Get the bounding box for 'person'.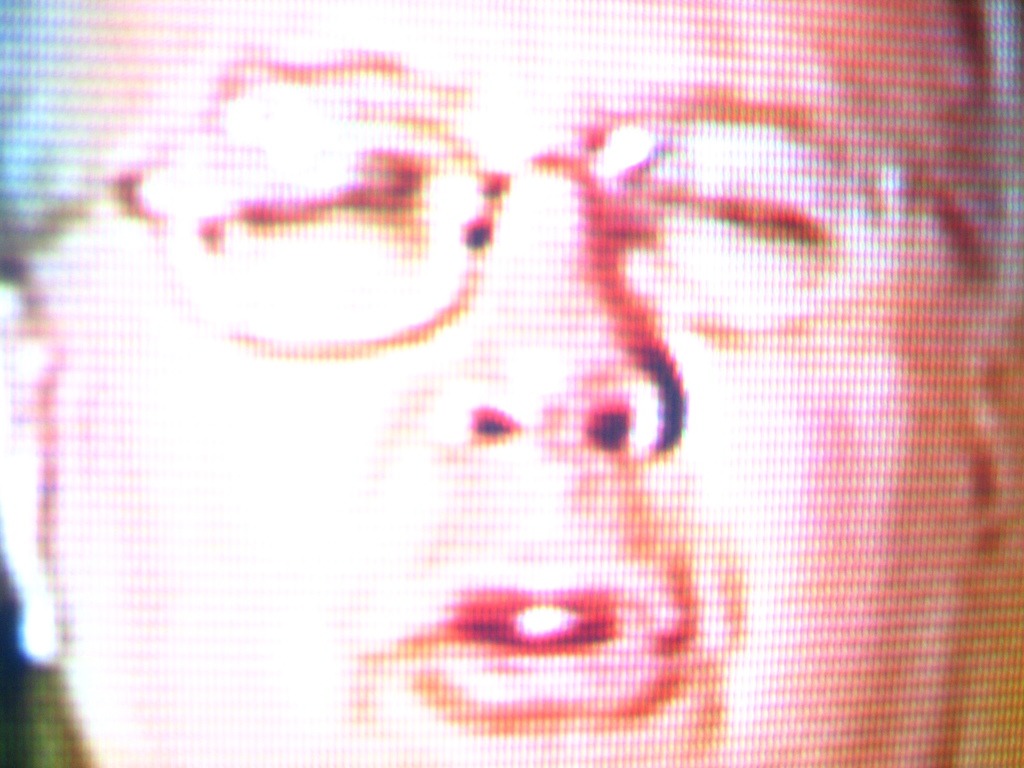
{"x1": 0, "y1": 0, "x2": 1023, "y2": 767}.
